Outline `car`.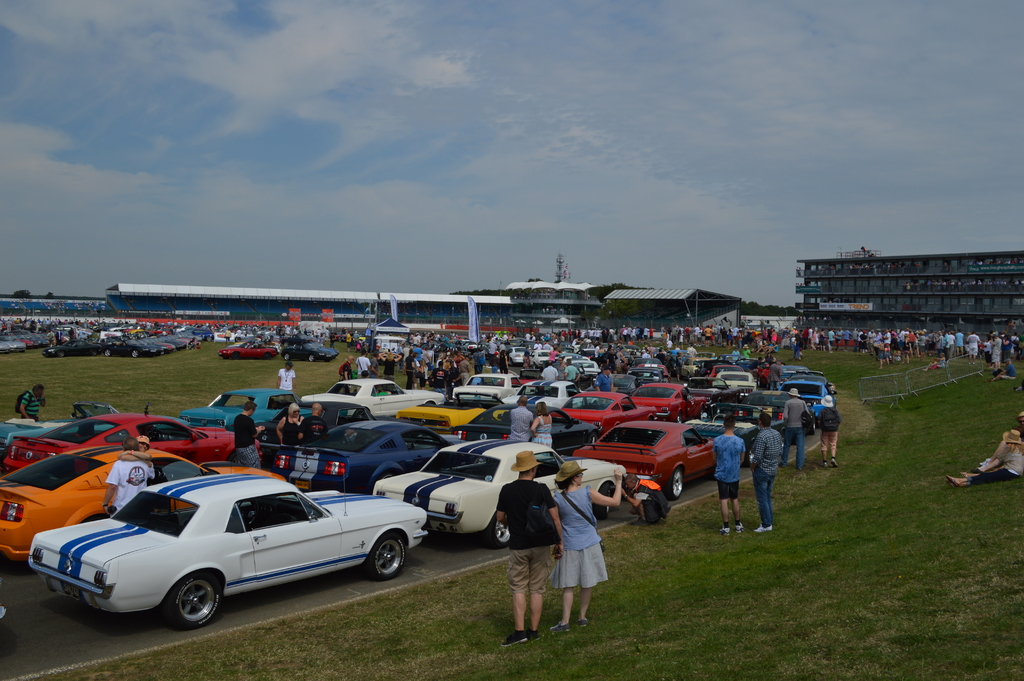
Outline: (284, 340, 337, 361).
